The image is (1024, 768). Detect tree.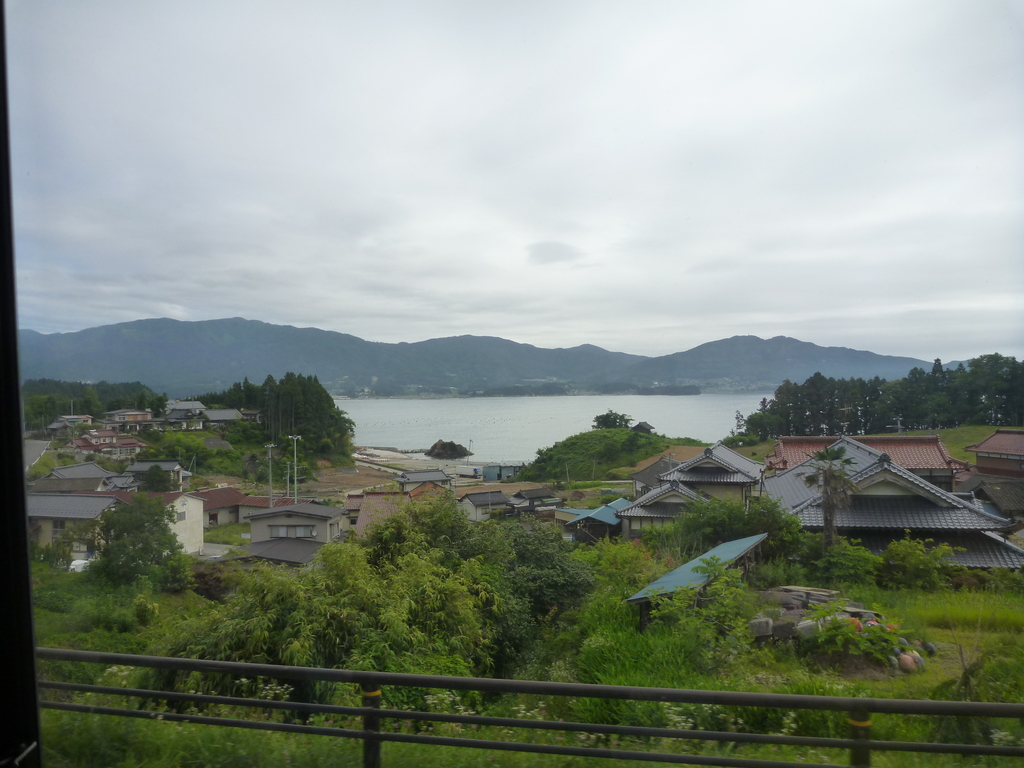
Detection: x1=133, y1=442, x2=169, y2=462.
